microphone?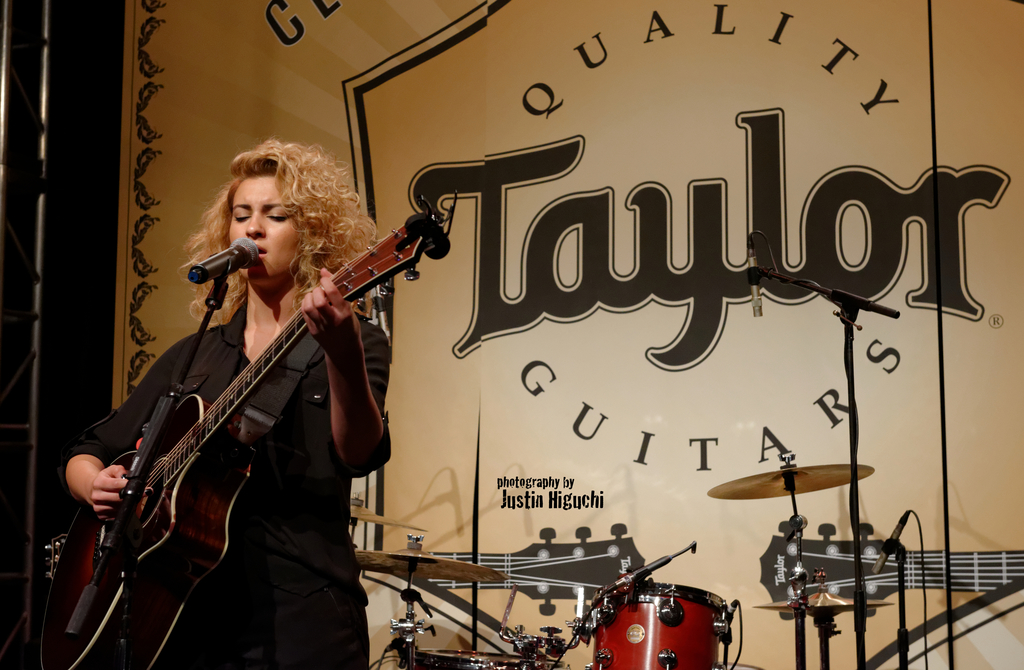
x1=180 y1=225 x2=257 y2=297
